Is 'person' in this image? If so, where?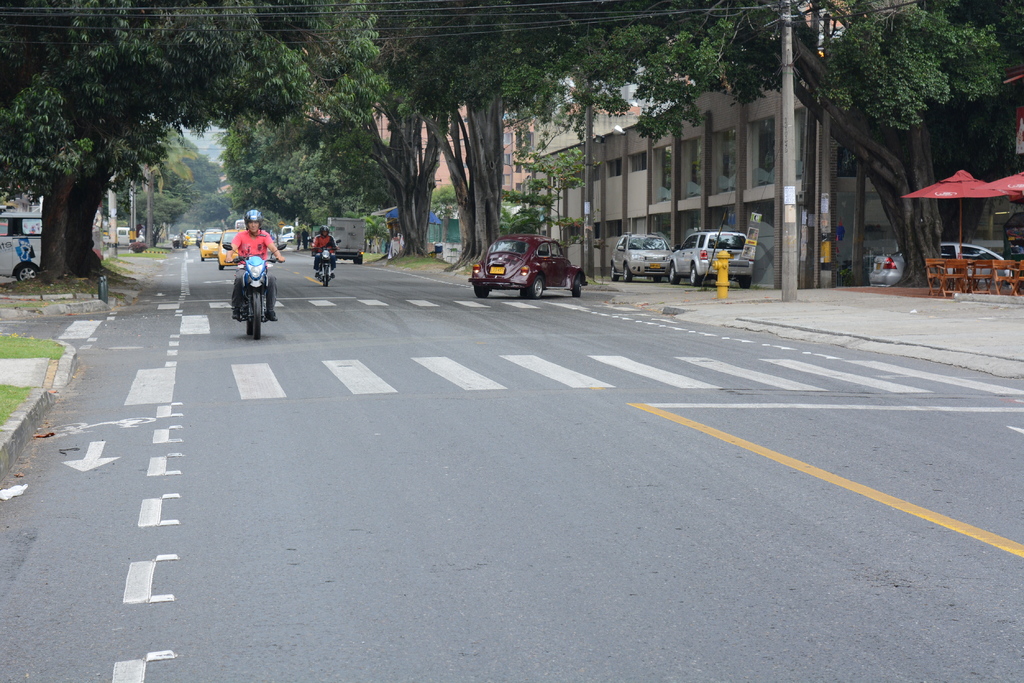
Yes, at [left=224, top=206, right=282, bottom=316].
